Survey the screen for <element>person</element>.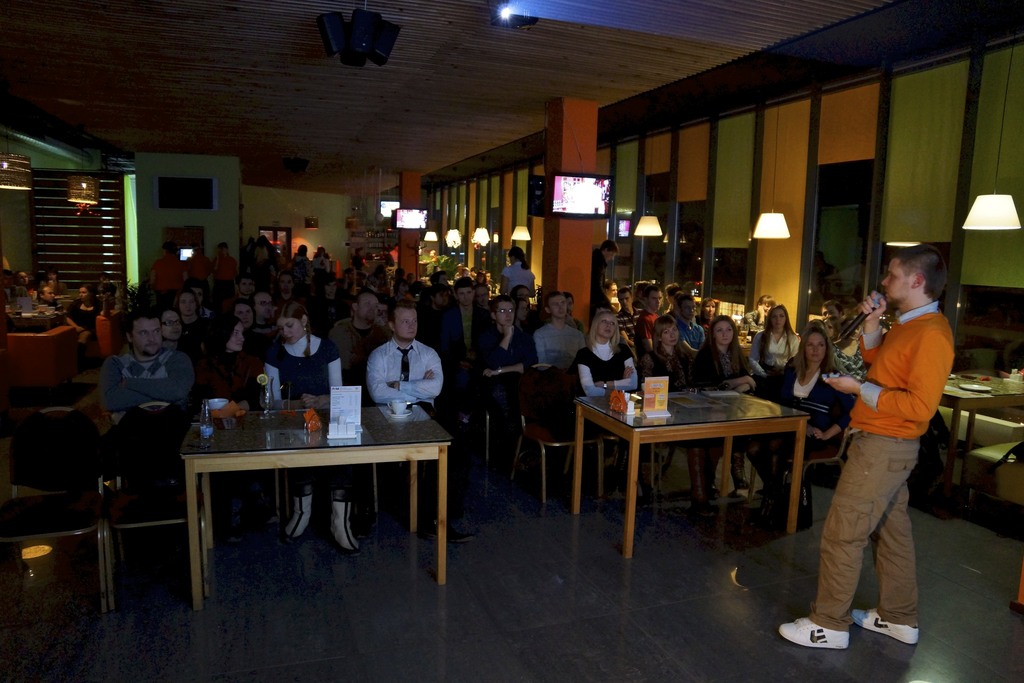
Survey found: pyautogui.locateOnScreen(612, 284, 644, 347).
